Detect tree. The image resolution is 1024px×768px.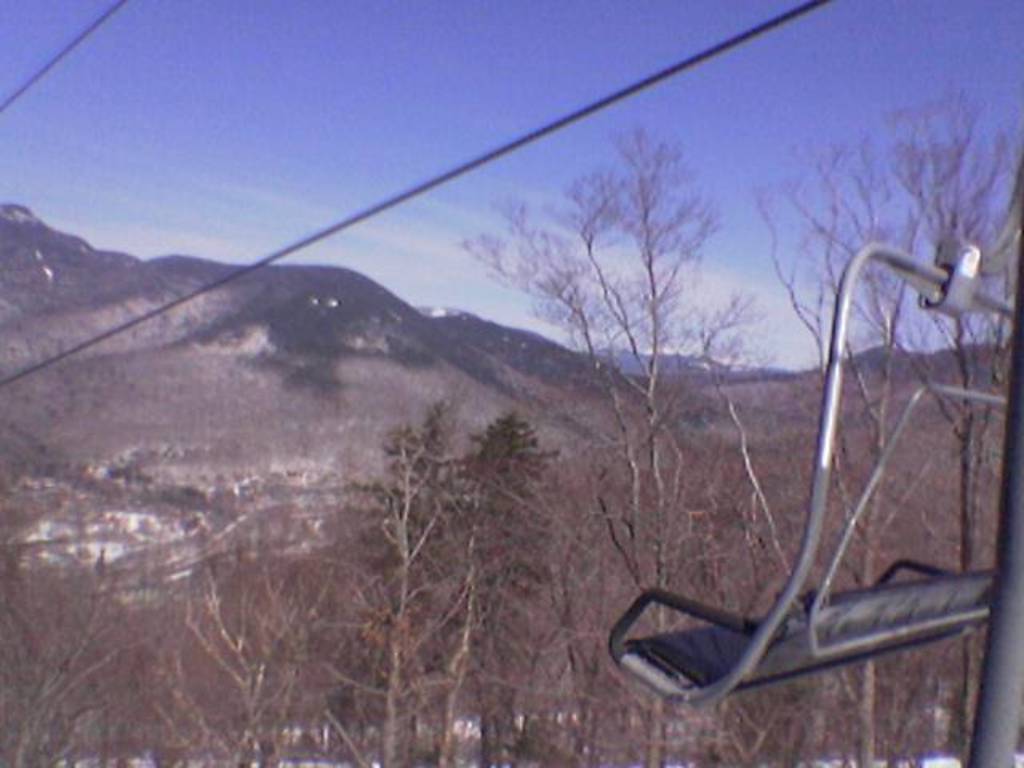
x1=458 y1=125 x2=771 y2=766.
